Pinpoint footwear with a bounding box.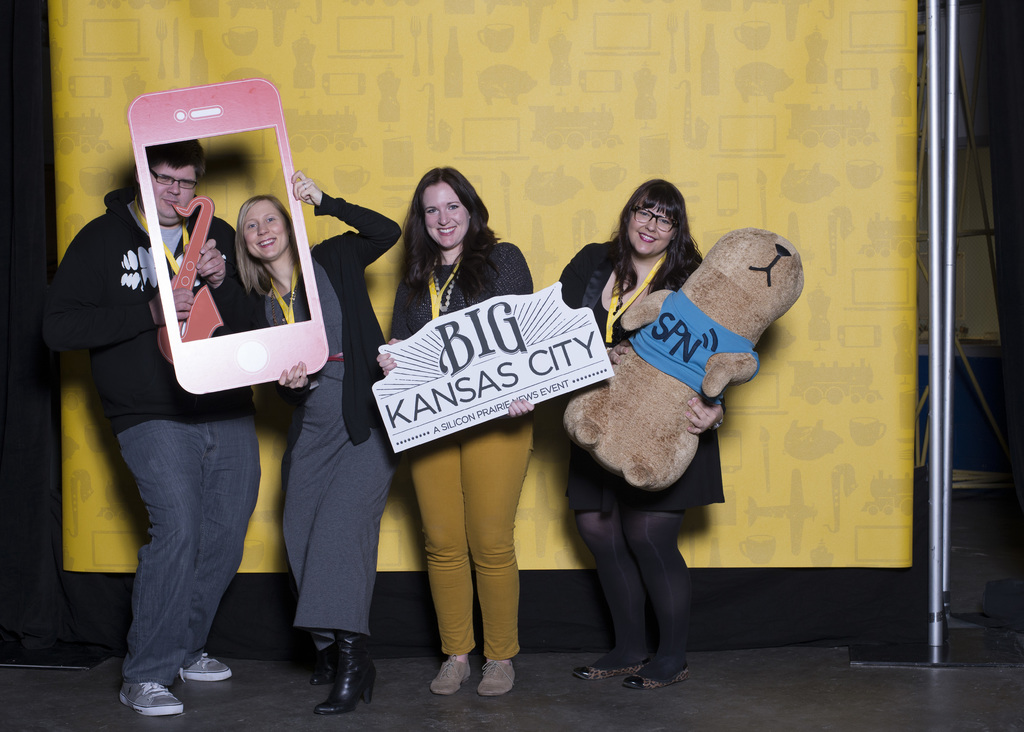
(x1=430, y1=655, x2=471, y2=695).
